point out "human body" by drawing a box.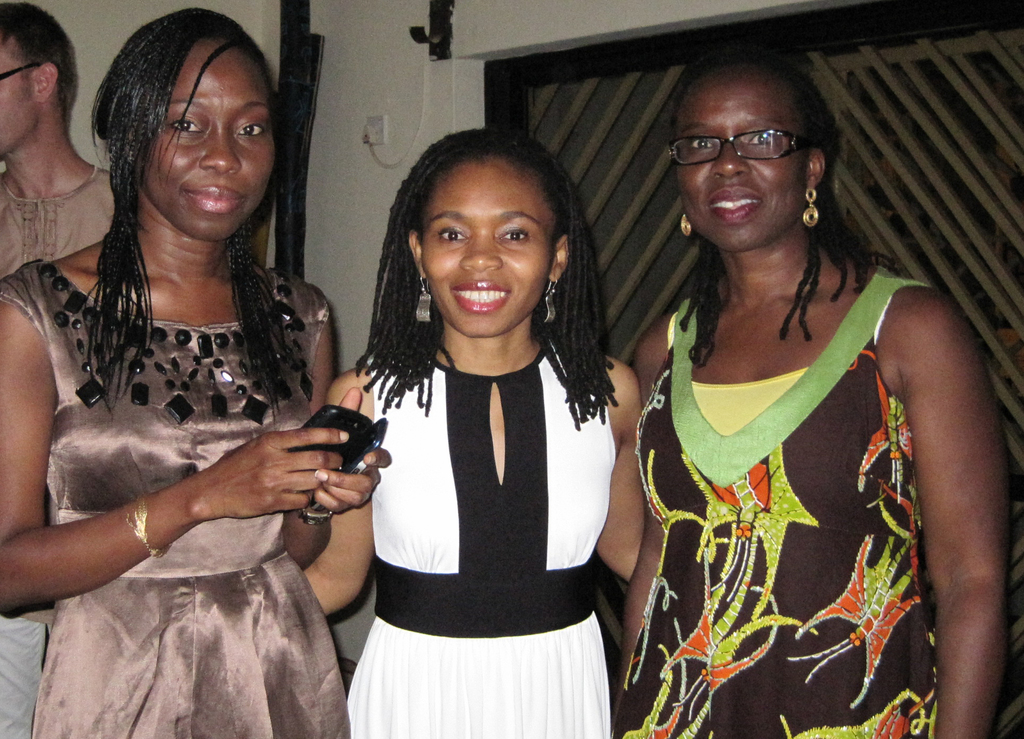
3 147 112 732.
